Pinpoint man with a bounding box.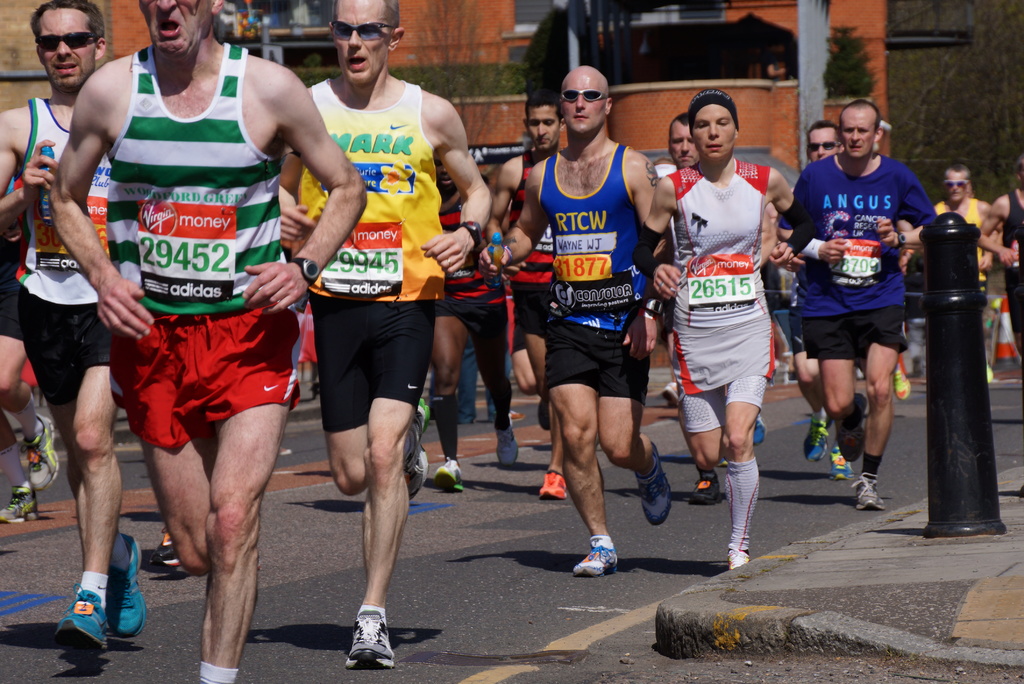
detection(0, 0, 147, 654).
